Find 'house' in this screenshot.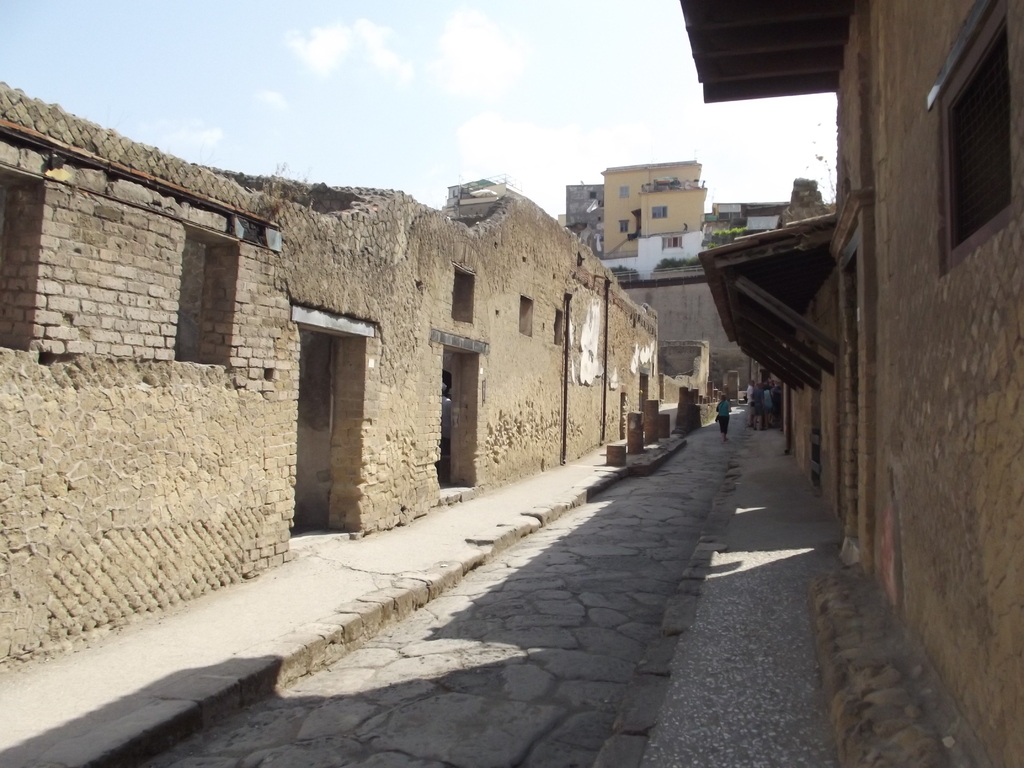
The bounding box for 'house' is {"x1": 554, "y1": 180, "x2": 605, "y2": 256}.
